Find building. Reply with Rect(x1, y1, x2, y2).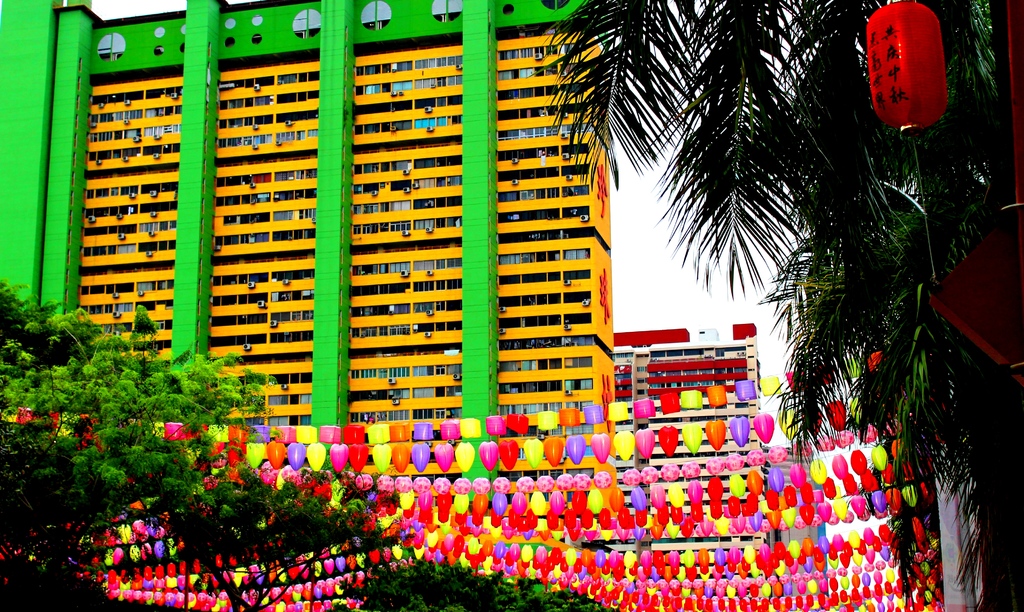
Rect(0, 0, 609, 477).
